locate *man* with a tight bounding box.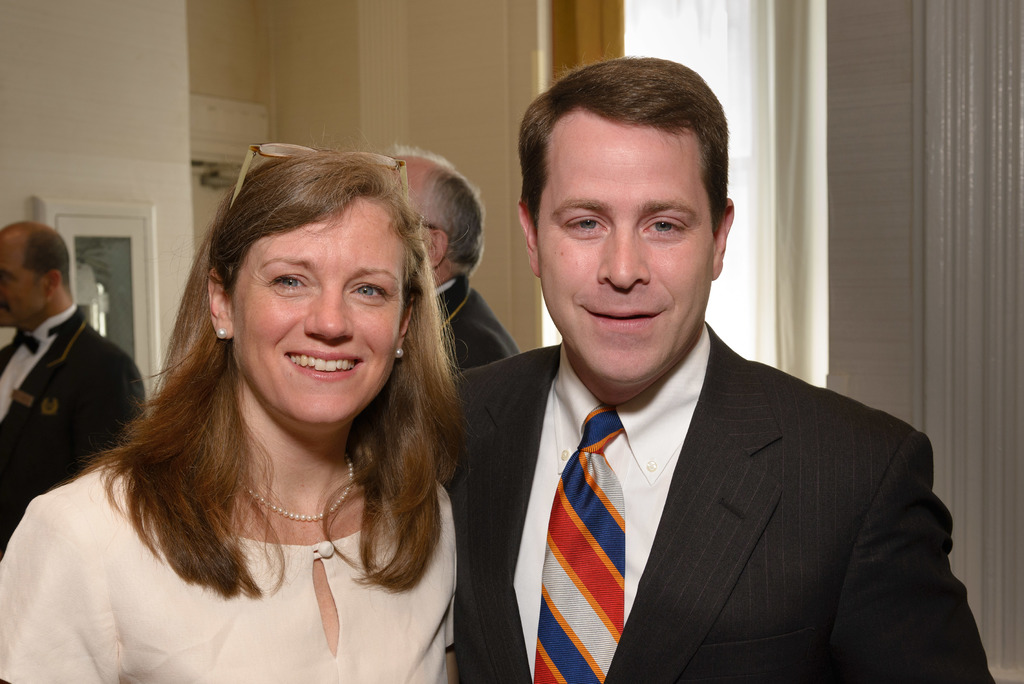
(0, 218, 148, 569).
